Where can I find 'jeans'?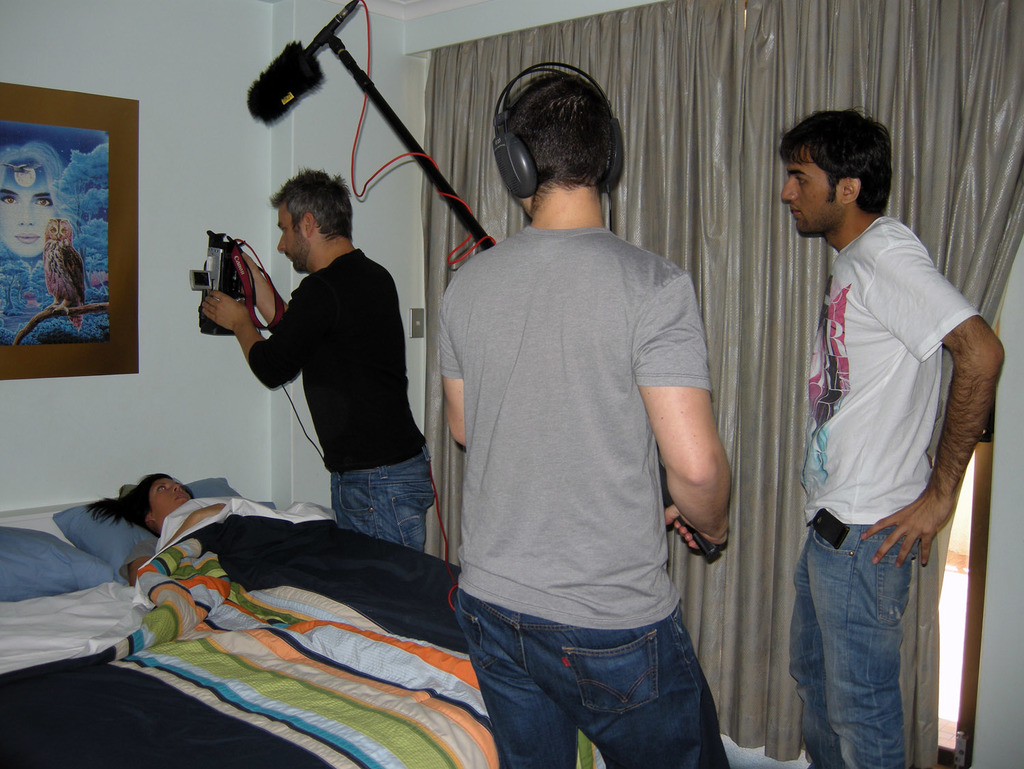
You can find it at 793 527 918 768.
